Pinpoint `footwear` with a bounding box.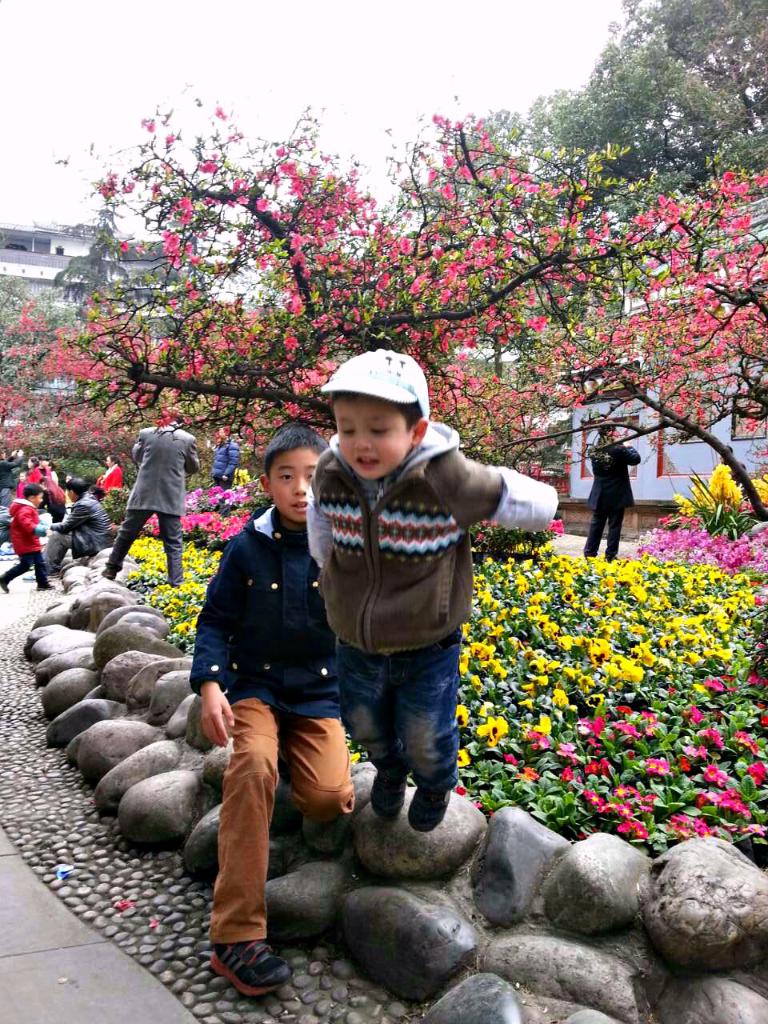
locate(214, 938, 297, 990).
